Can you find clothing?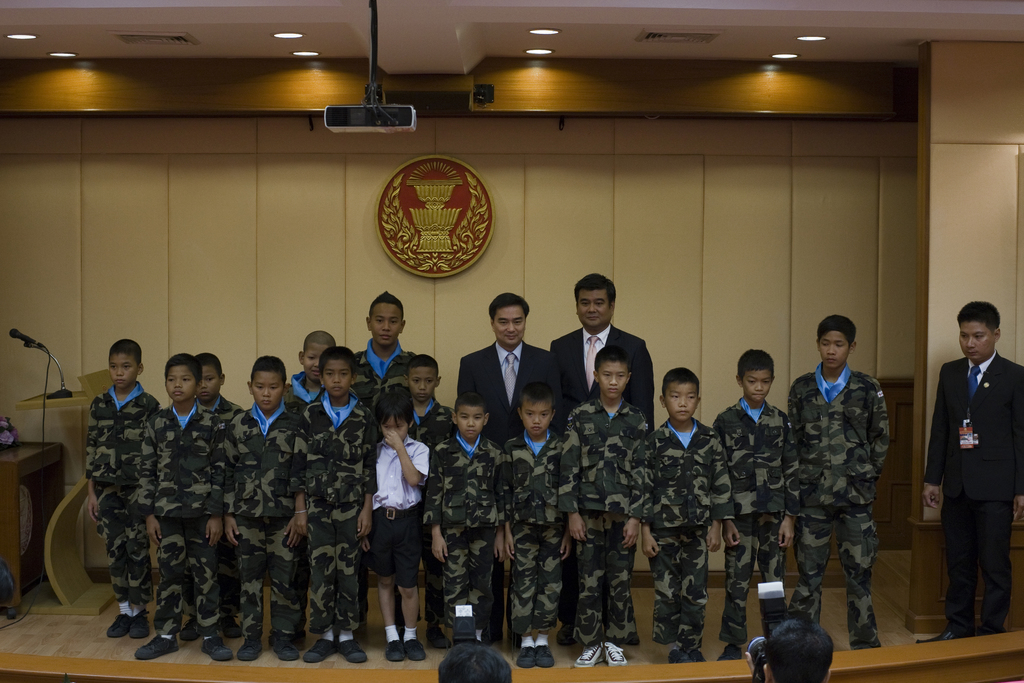
Yes, bounding box: crop(141, 397, 221, 646).
